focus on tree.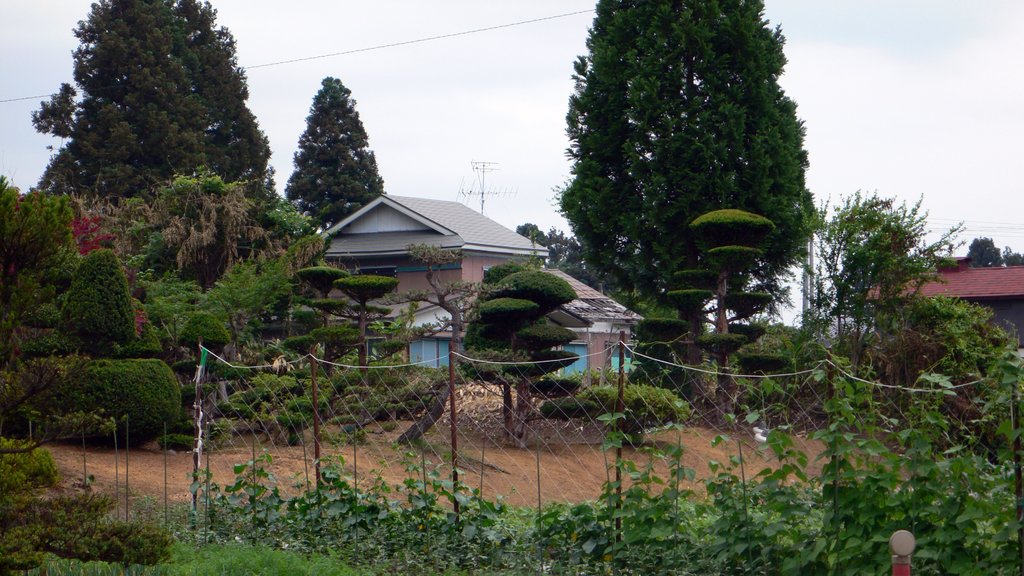
Focused at x1=508, y1=218, x2=593, y2=269.
